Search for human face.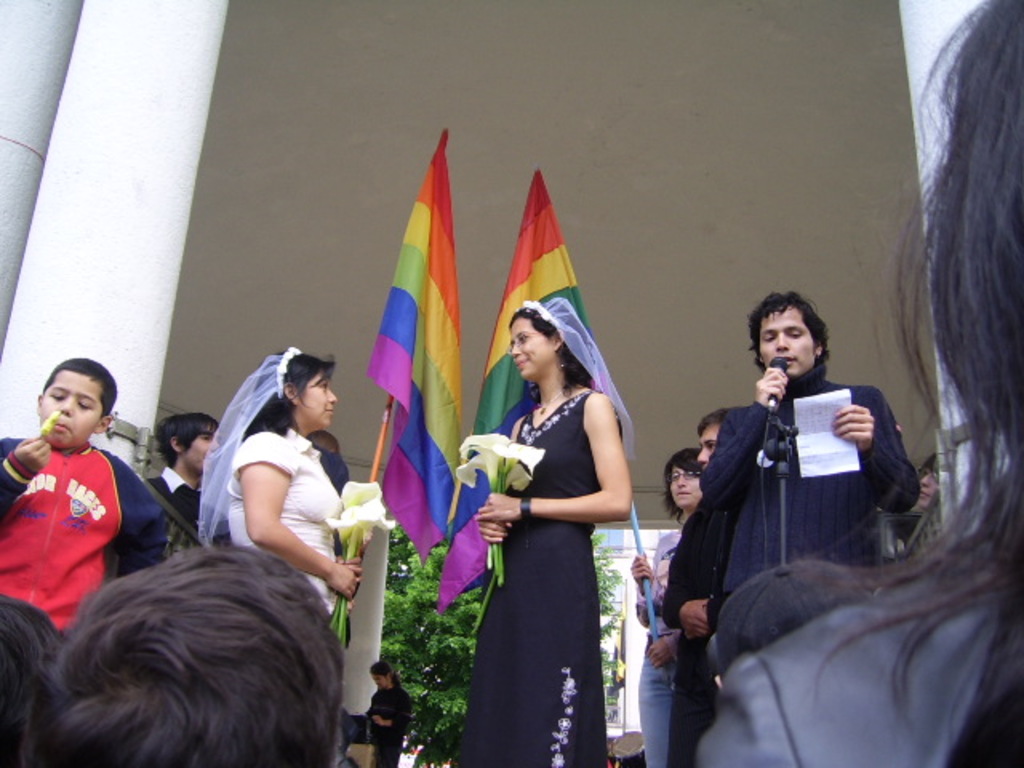
Found at x1=507 y1=314 x2=552 y2=379.
